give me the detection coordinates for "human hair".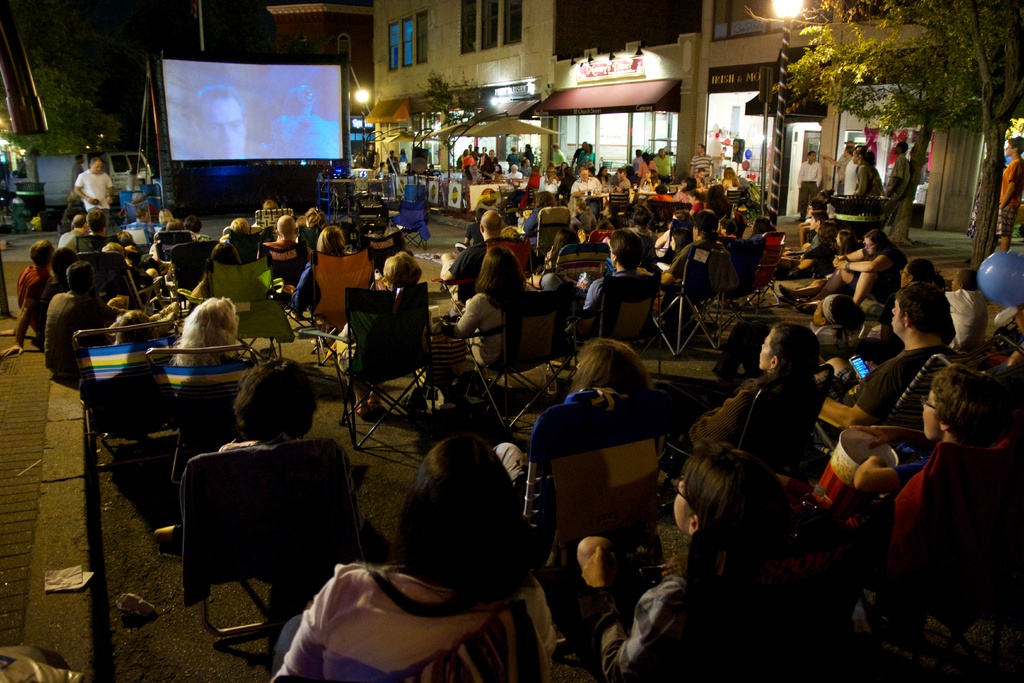
Rect(726, 165, 741, 187).
